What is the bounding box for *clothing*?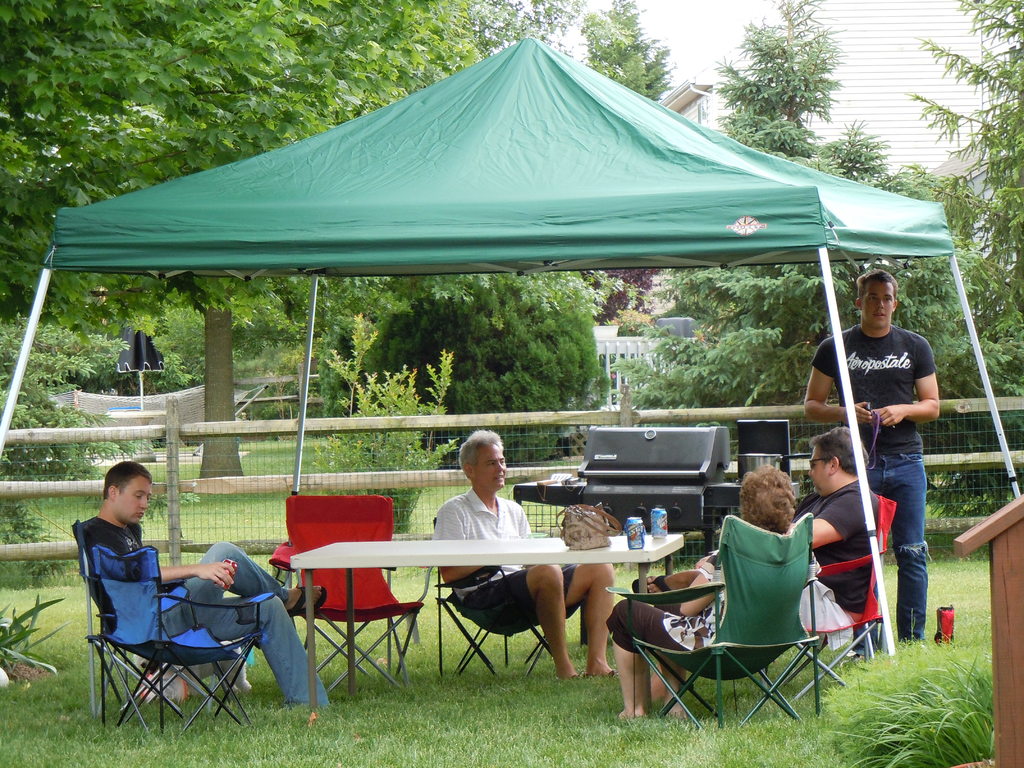
(x1=86, y1=522, x2=346, y2=719).
